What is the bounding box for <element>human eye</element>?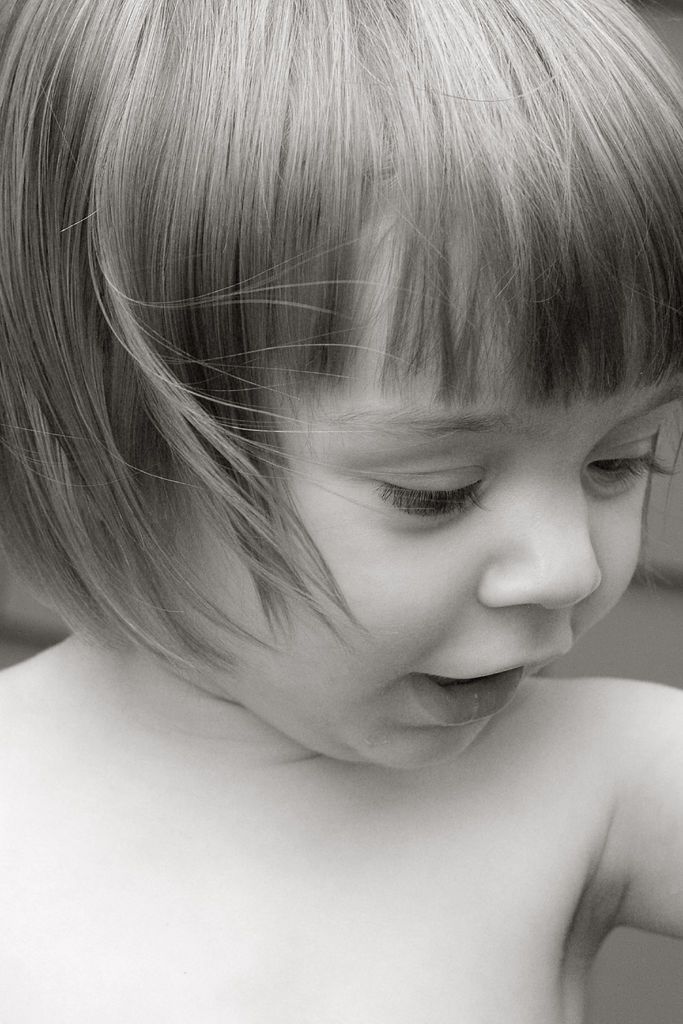
(left=588, top=431, right=673, bottom=494).
